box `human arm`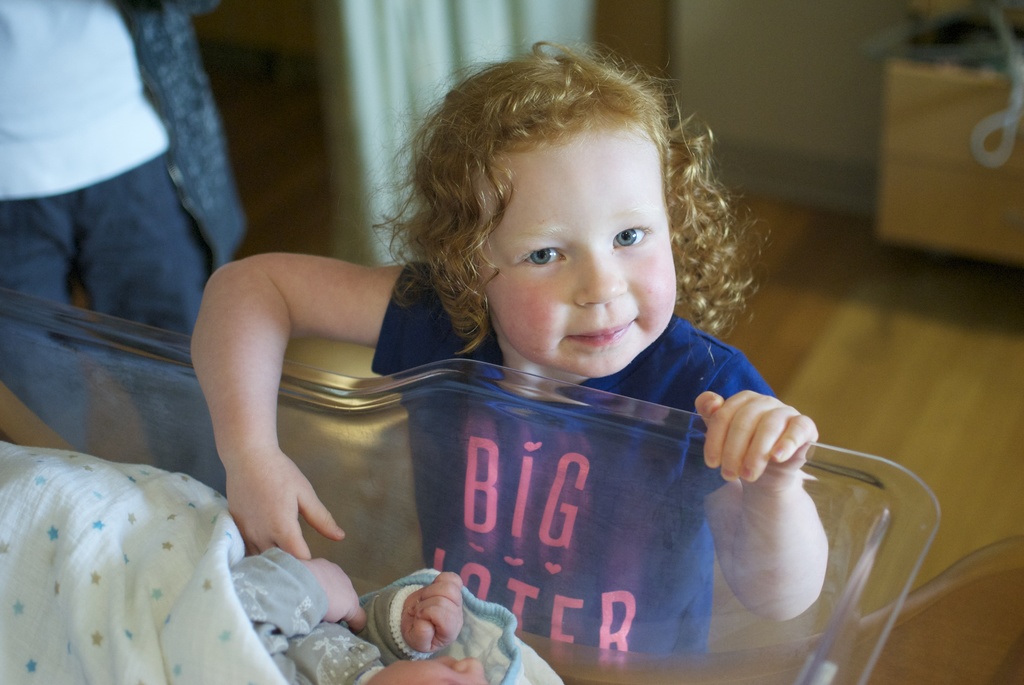
x1=300 y1=551 x2=372 y2=638
